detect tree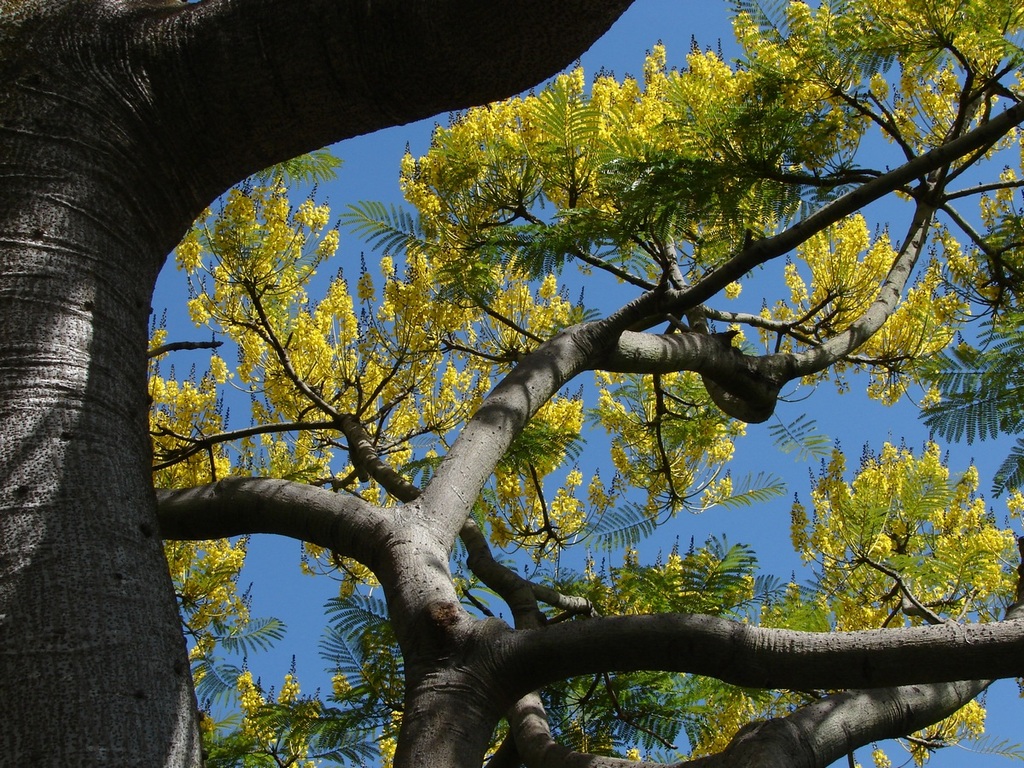
[88, 9, 1015, 752]
